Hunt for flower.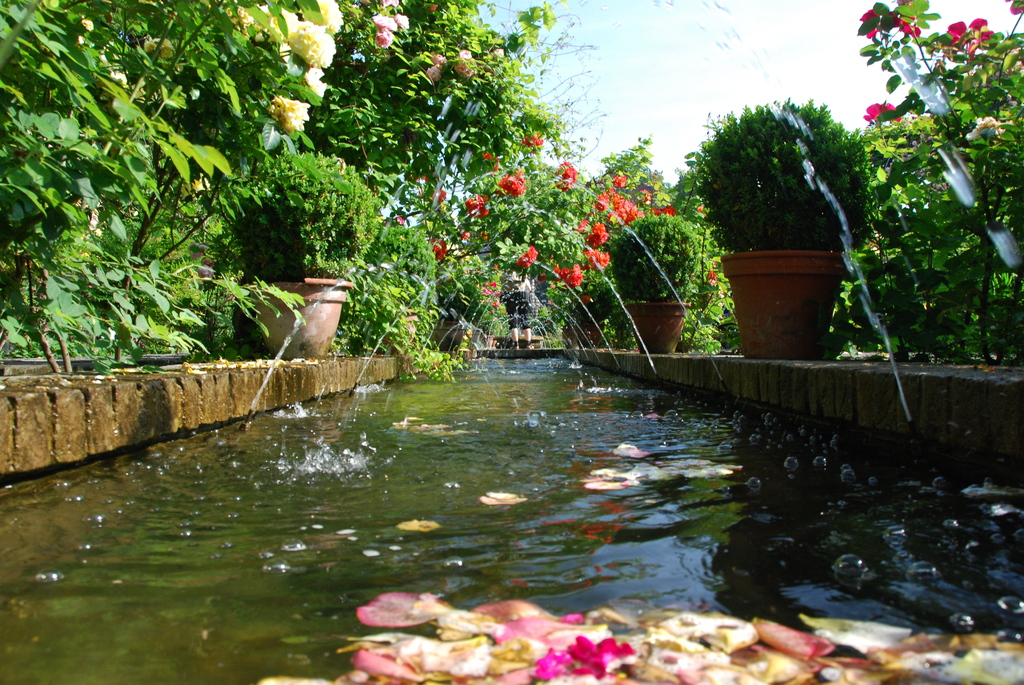
Hunted down at locate(516, 242, 538, 271).
